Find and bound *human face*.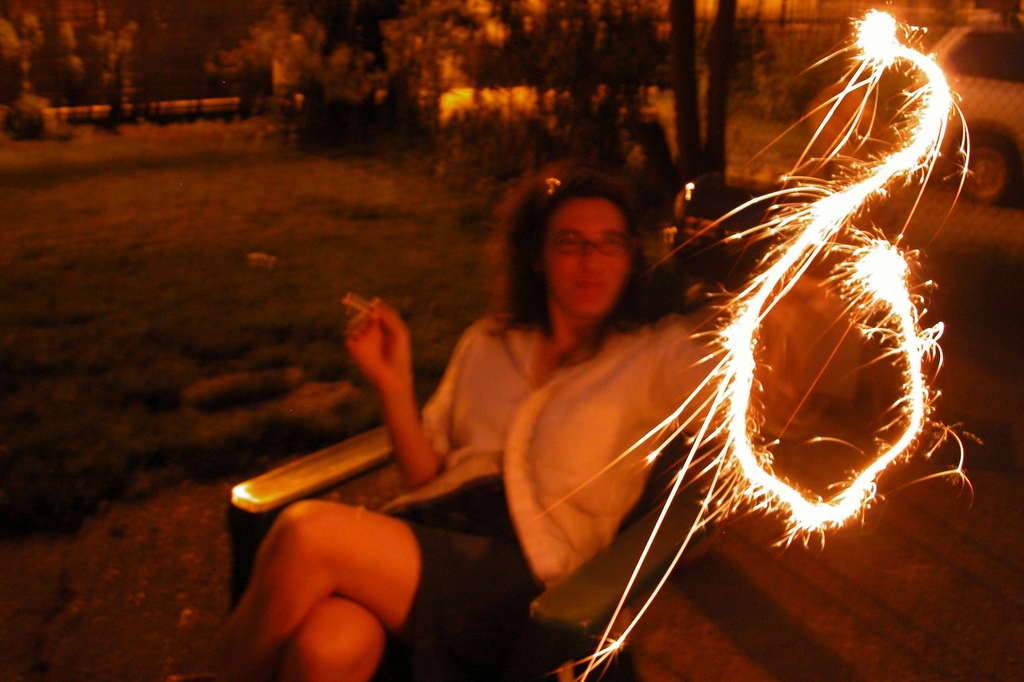
Bound: [left=547, top=198, right=630, bottom=311].
